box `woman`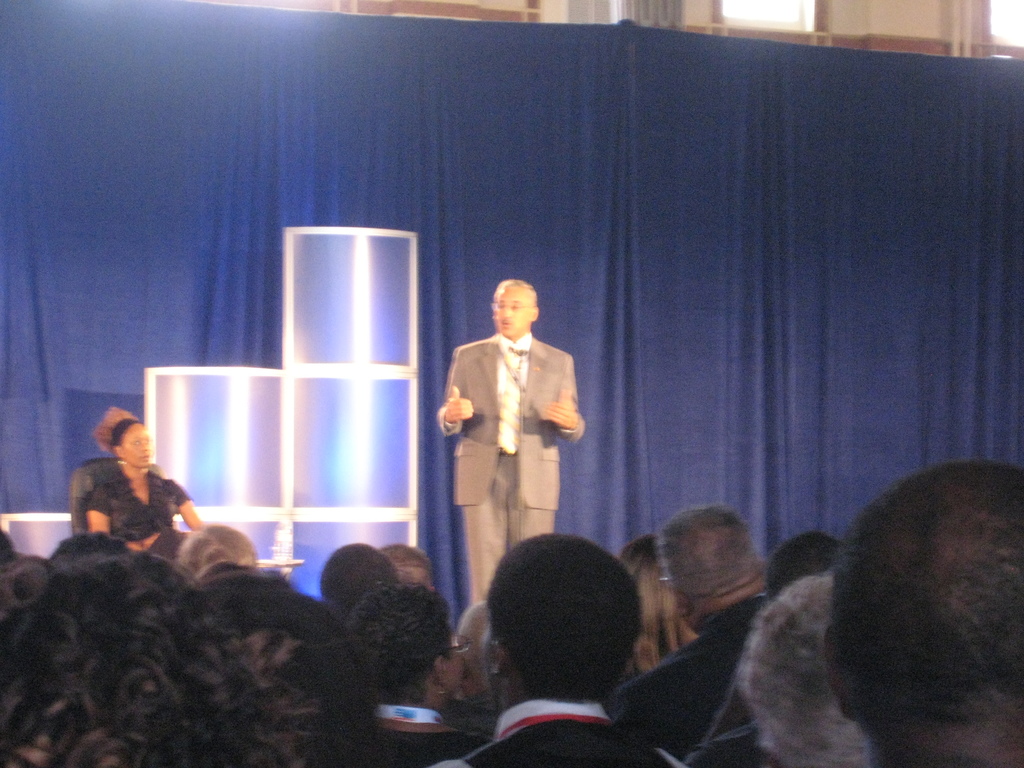
[left=83, top=403, right=194, bottom=556]
